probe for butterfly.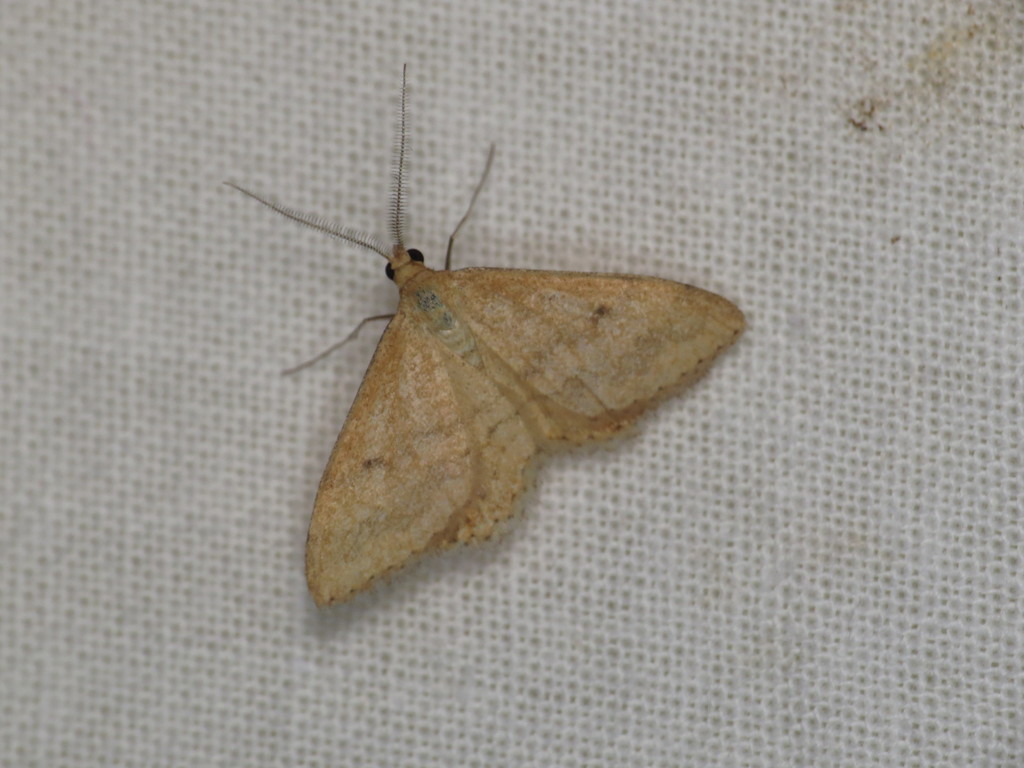
Probe result: box(236, 53, 768, 609).
